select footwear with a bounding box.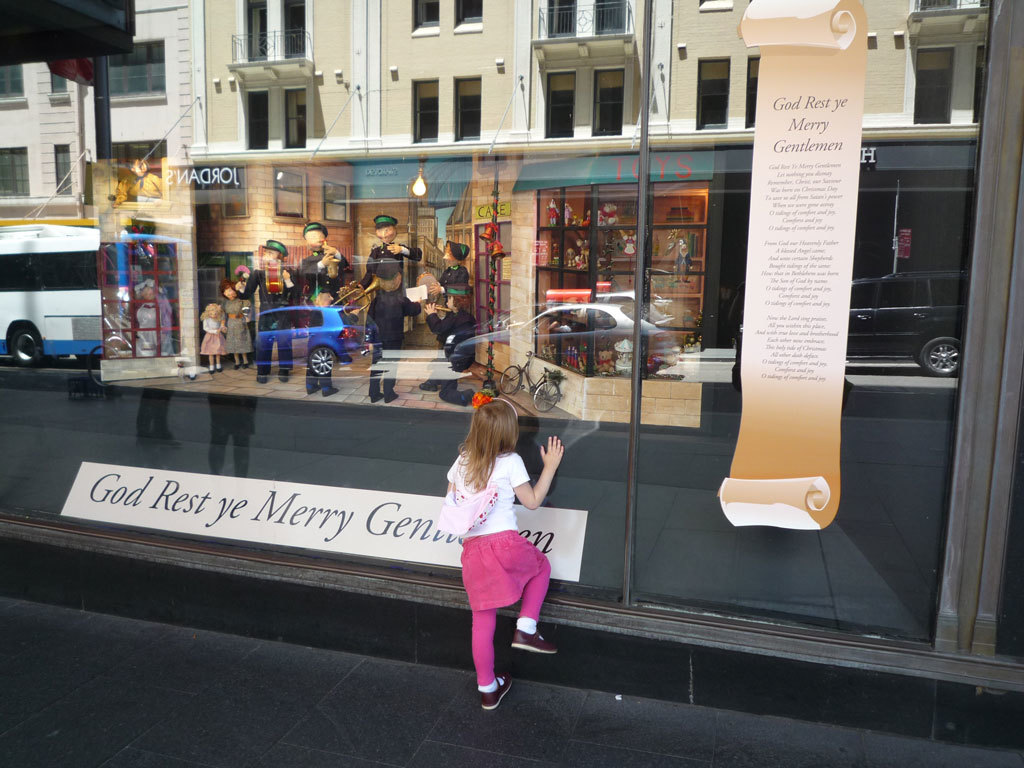
461,389,474,400.
